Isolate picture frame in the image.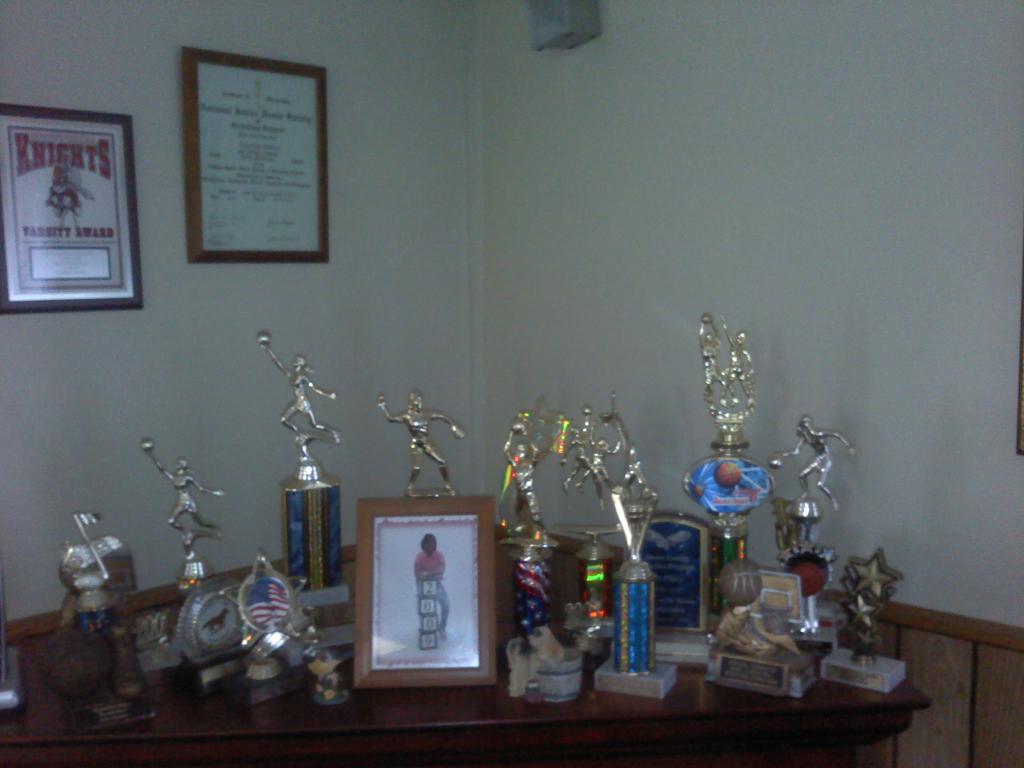
Isolated region: region(184, 47, 330, 262).
